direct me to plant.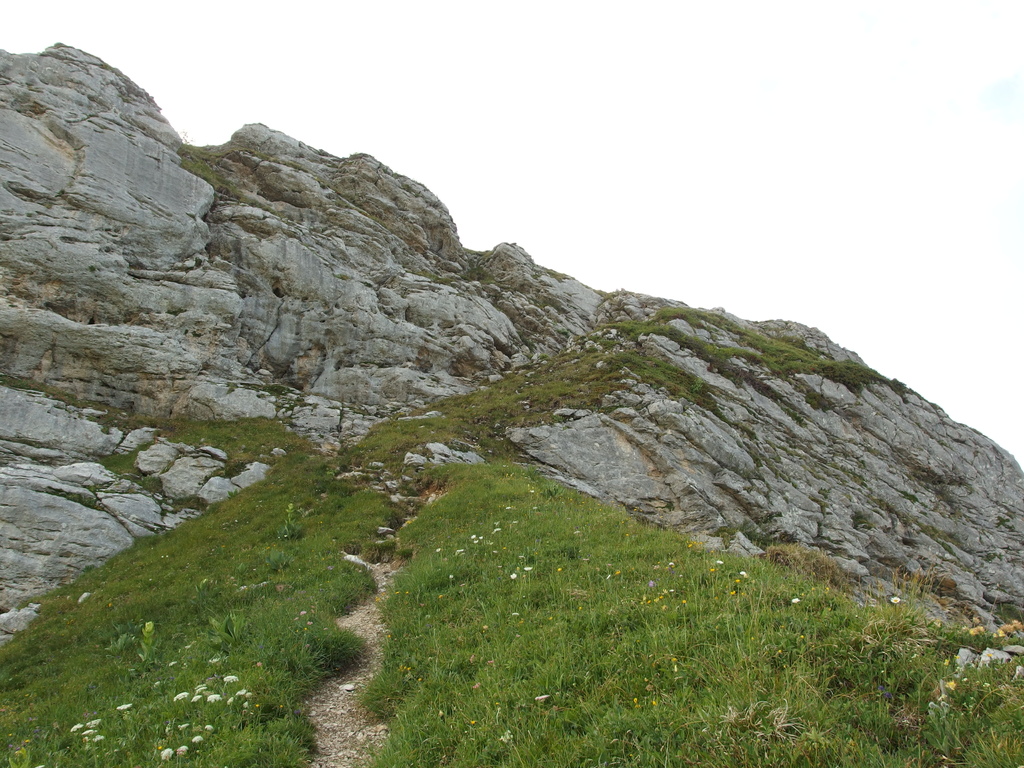
Direction: bbox=(0, 308, 1023, 767).
